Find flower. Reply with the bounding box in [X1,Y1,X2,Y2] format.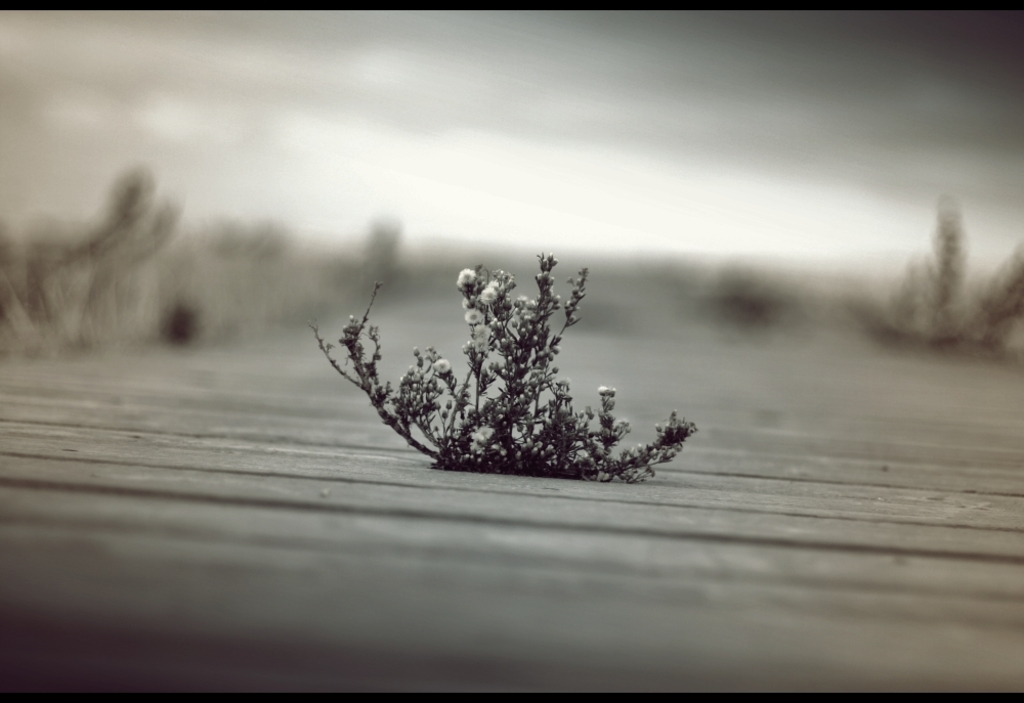
[481,285,496,304].
